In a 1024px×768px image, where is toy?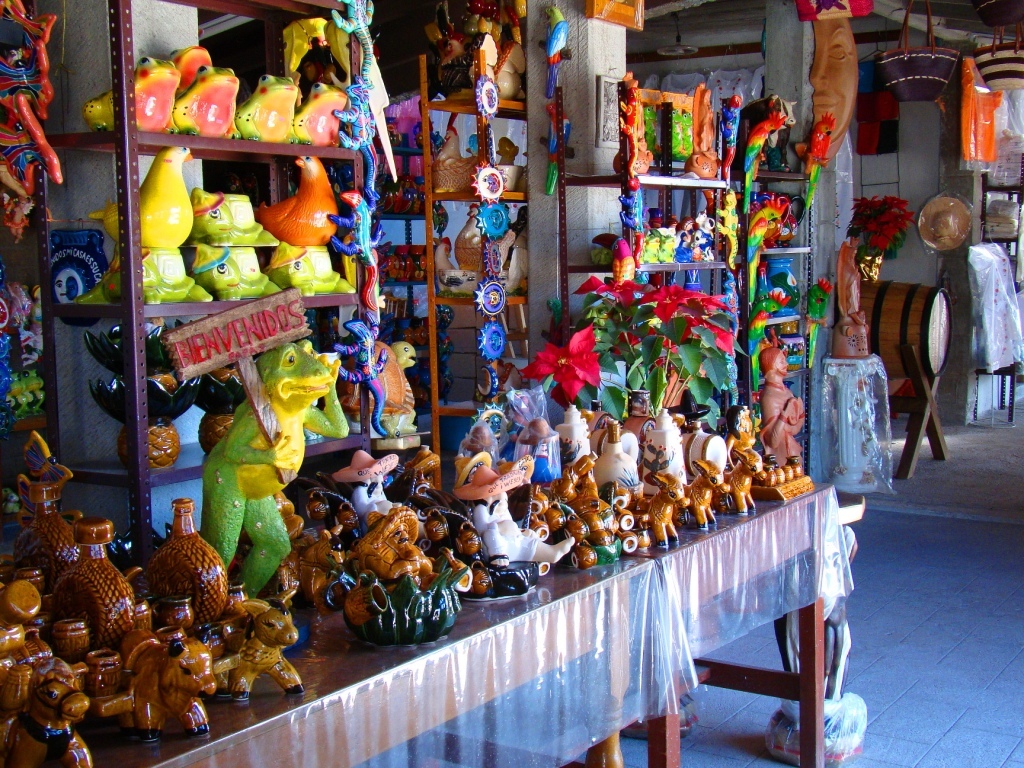
x1=606, y1=221, x2=643, y2=291.
